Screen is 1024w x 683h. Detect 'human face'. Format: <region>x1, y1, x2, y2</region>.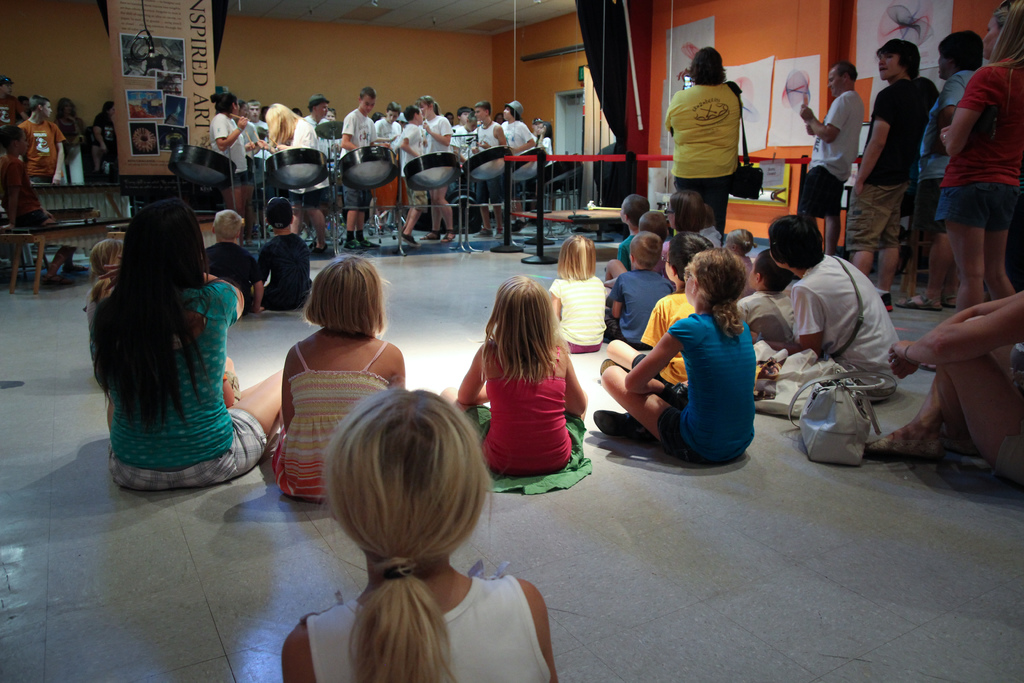
<region>666, 259, 673, 280</region>.
